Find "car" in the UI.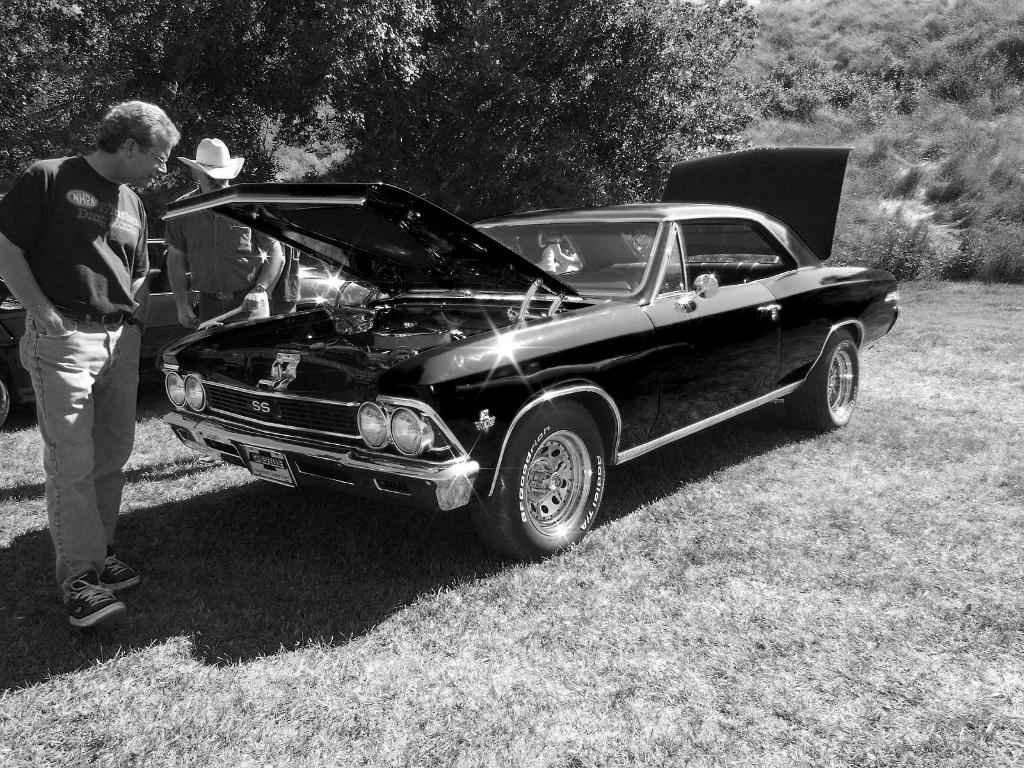
UI element at left=158, top=148, right=897, bottom=560.
